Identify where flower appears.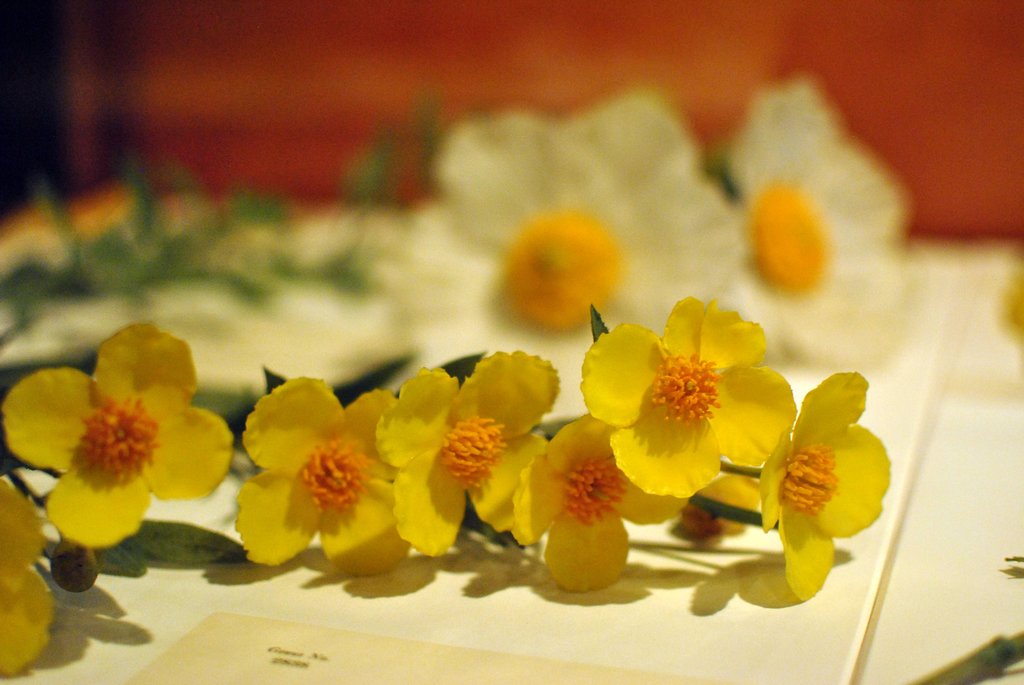
Appears at {"left": 228, "top": 374, "right": 400, "bottom": 577}.
